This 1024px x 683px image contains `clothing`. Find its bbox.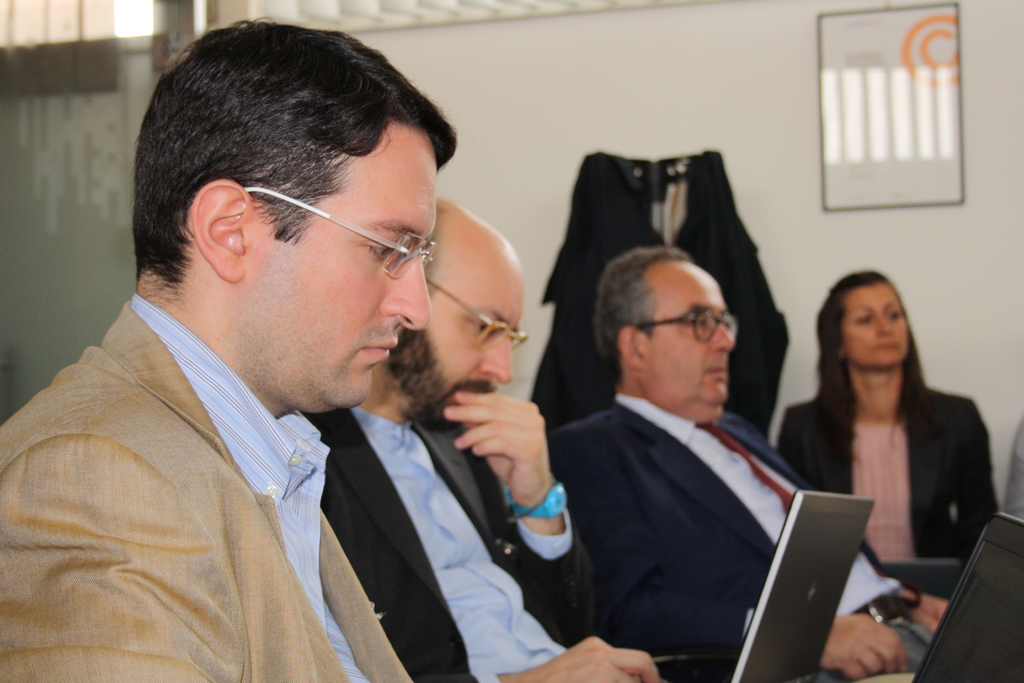
left=527, top=145, right=795, bottom=433.
